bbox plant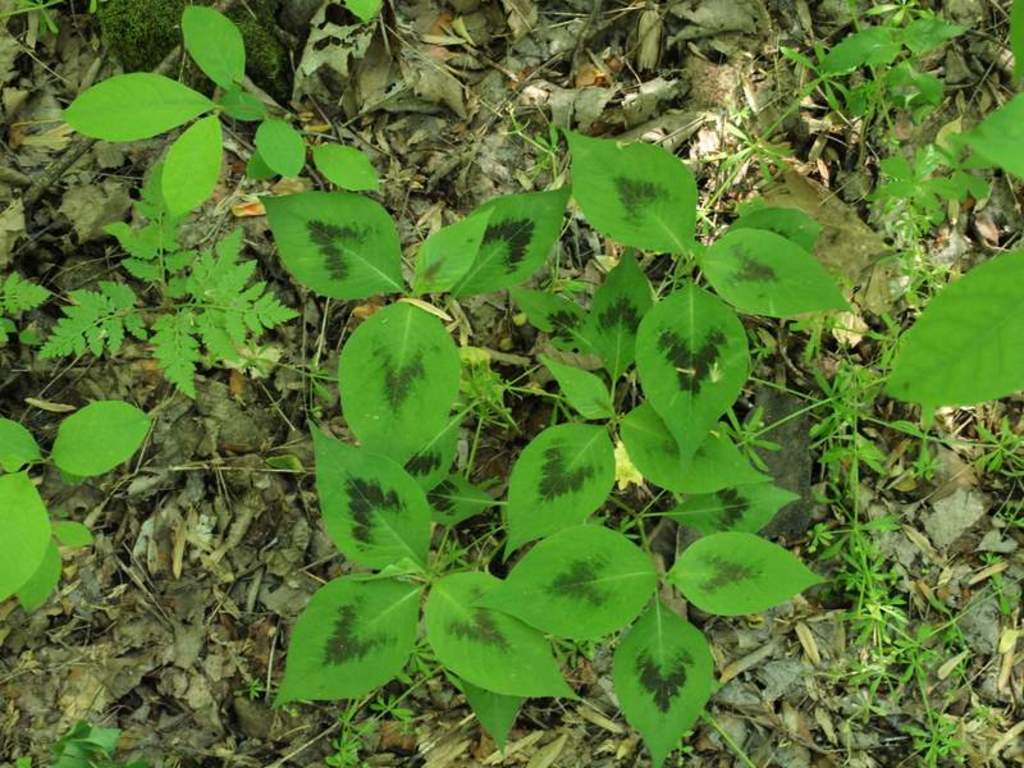
bbox(26, 704, 123, 767)
